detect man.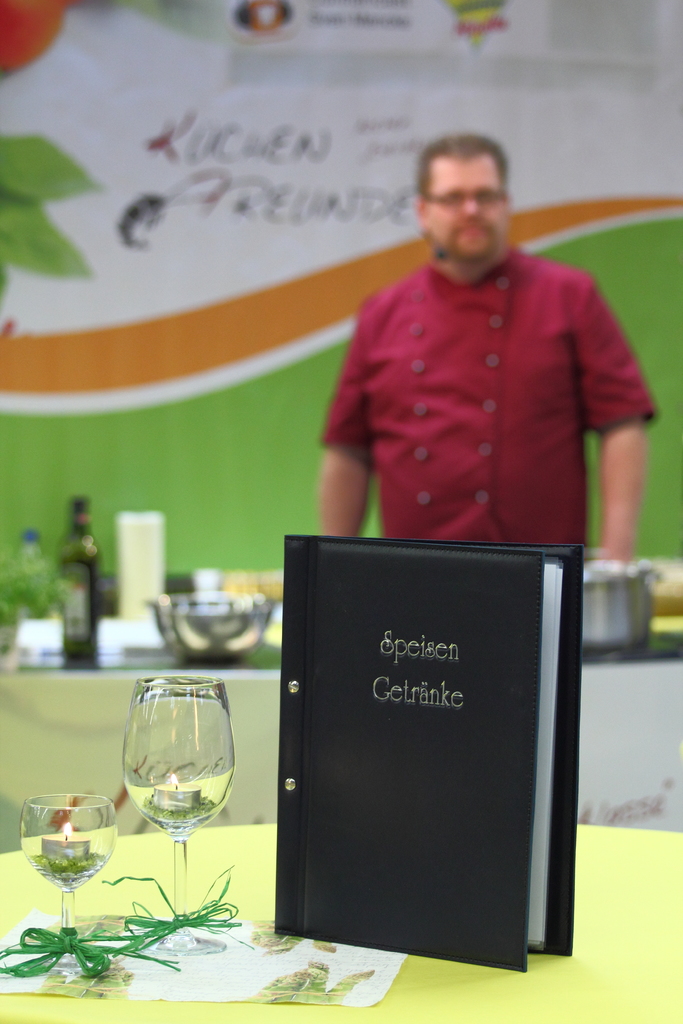
Detected at 308:129:656:560.
